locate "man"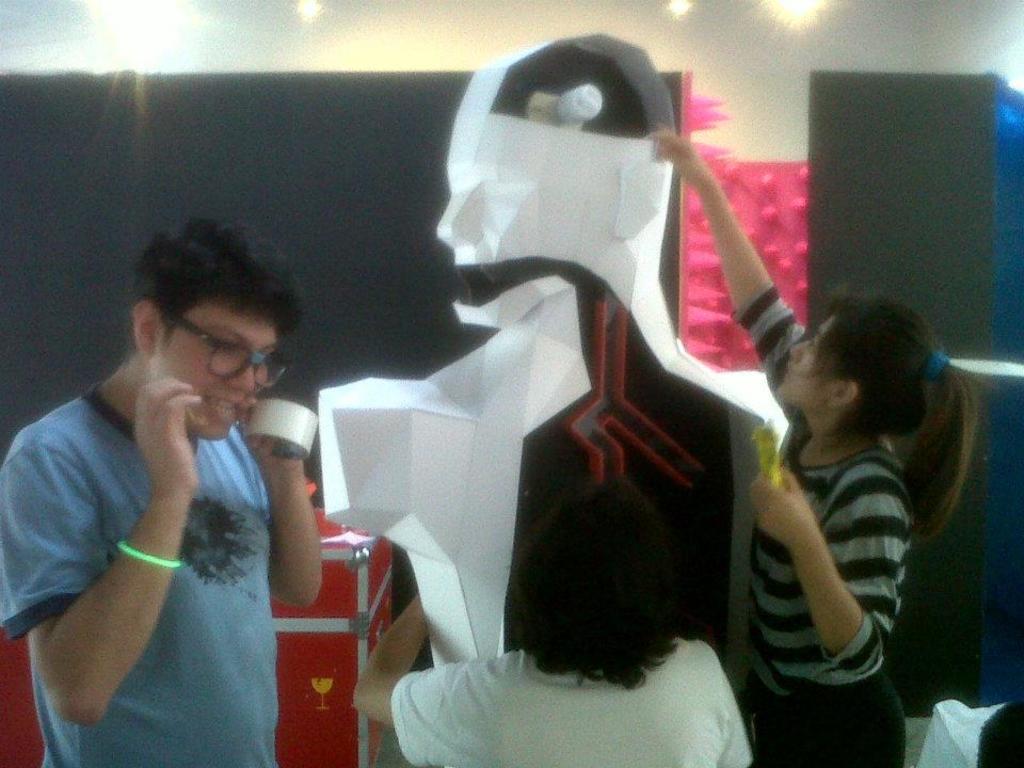
<box>6,236,372,757</box>
